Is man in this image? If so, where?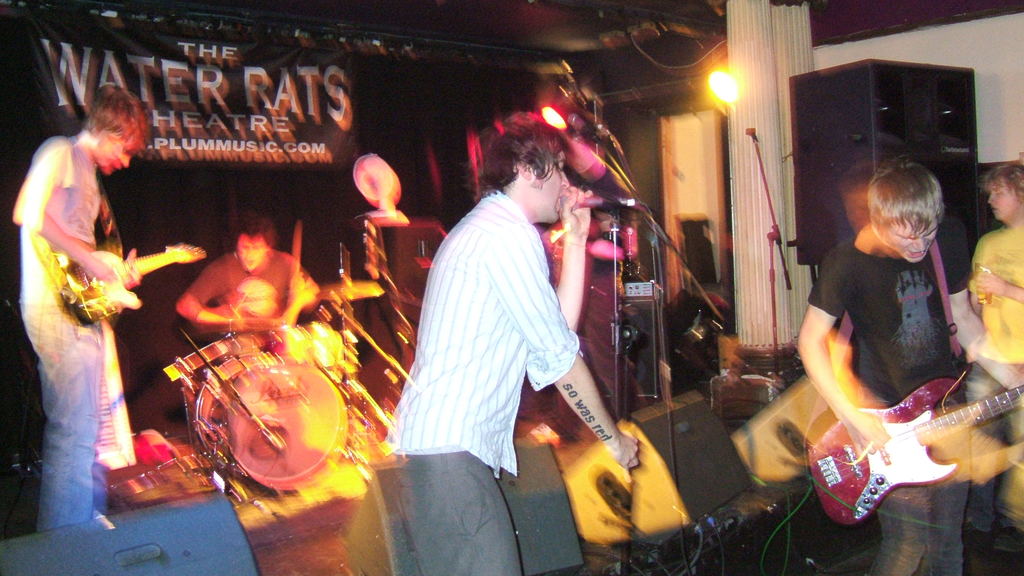
Yes, at region(173, 214, 320, 351).
